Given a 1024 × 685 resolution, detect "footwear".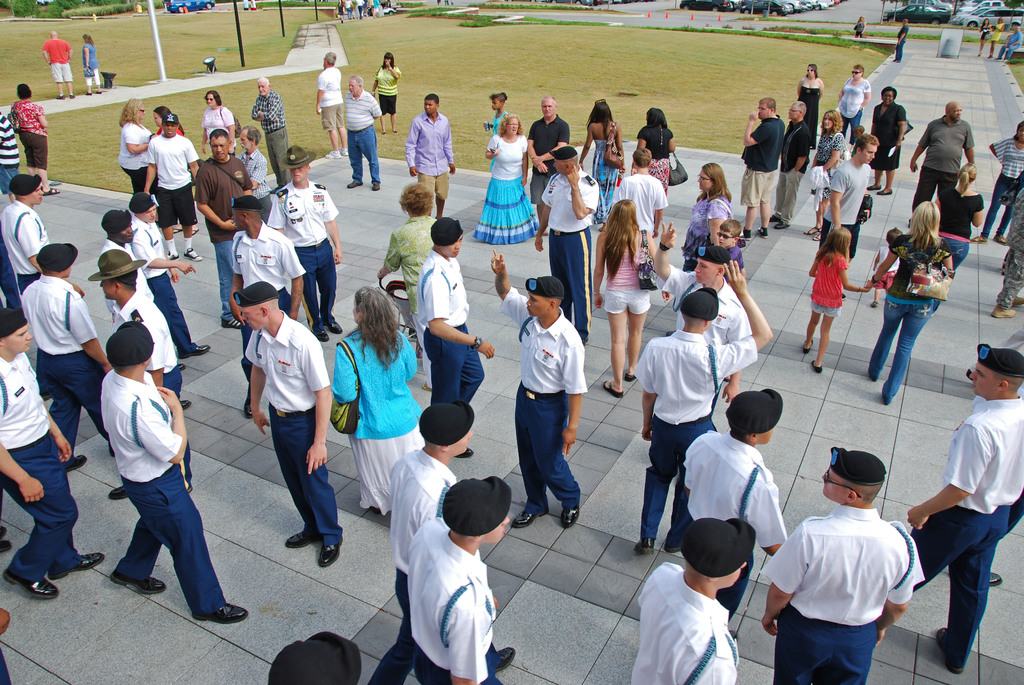
left=936, top=623, right=967, bottom=674.
